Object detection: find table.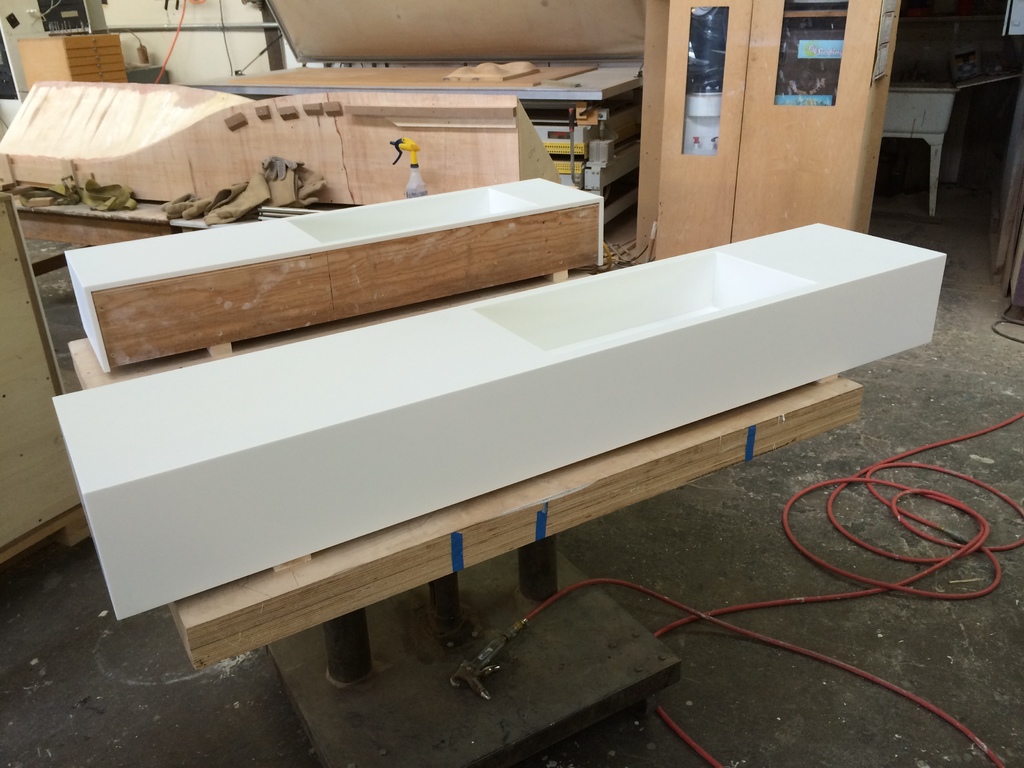
box=[236, 207, 911, 652].
